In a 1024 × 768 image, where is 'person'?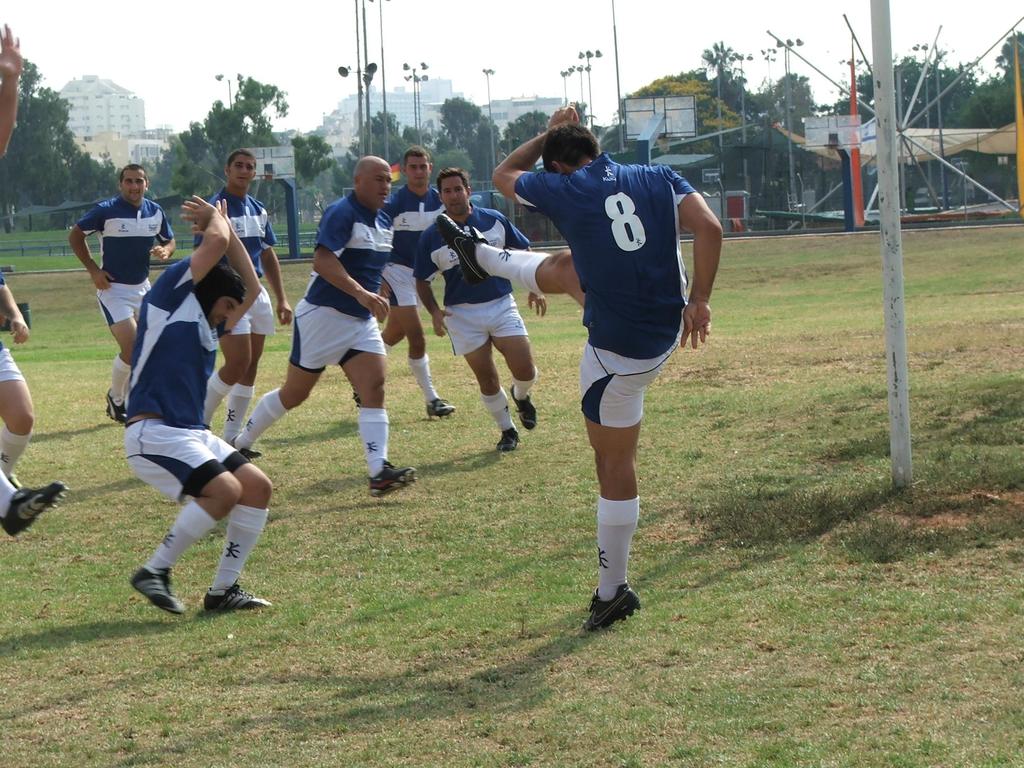
pyautogui.locateOnScreen(130, 193, 275, 614).
